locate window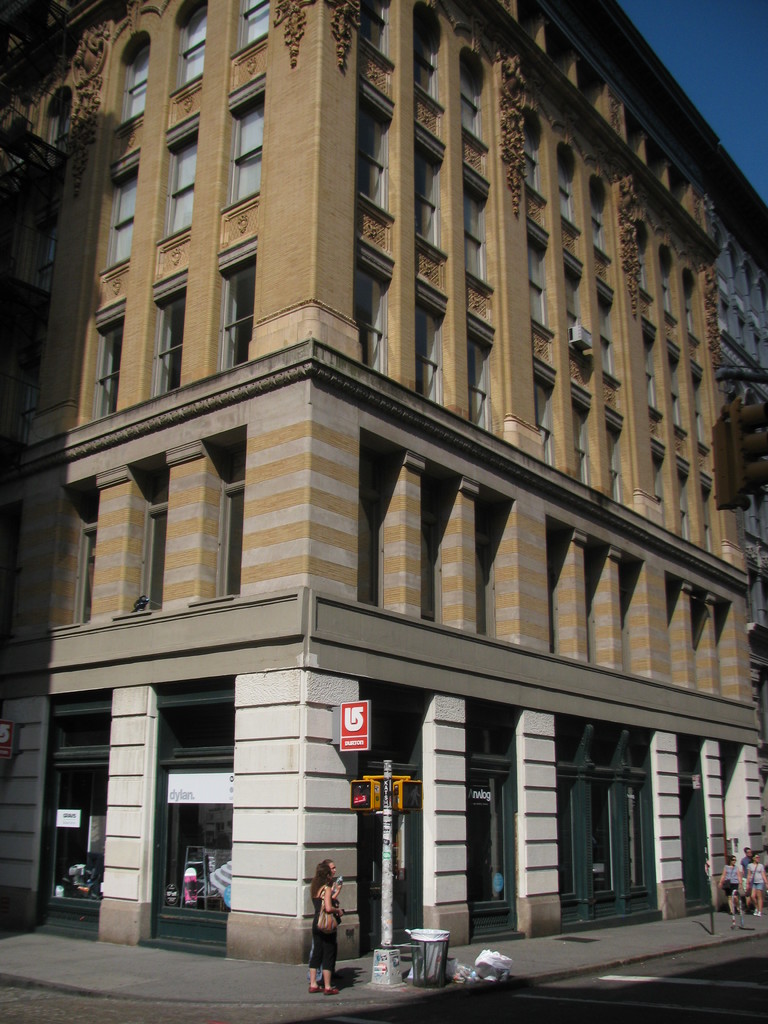
[left=236, top=0, right=274, bottom=50]
